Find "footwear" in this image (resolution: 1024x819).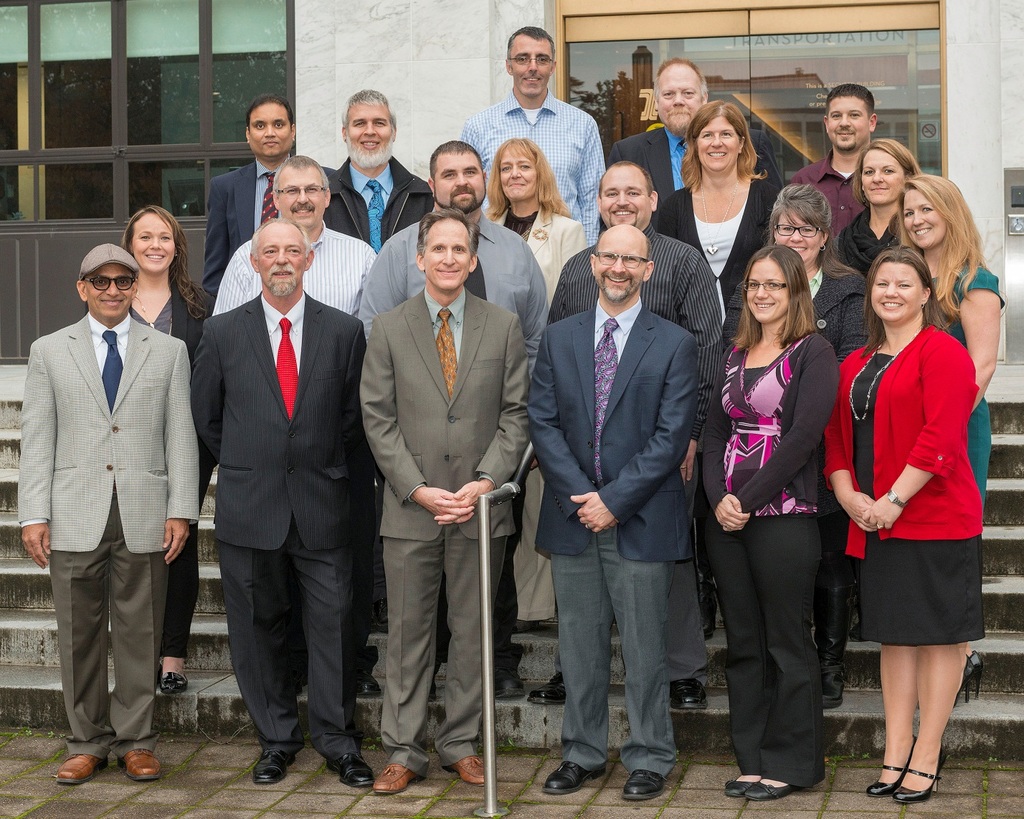
949:646:980:703.
